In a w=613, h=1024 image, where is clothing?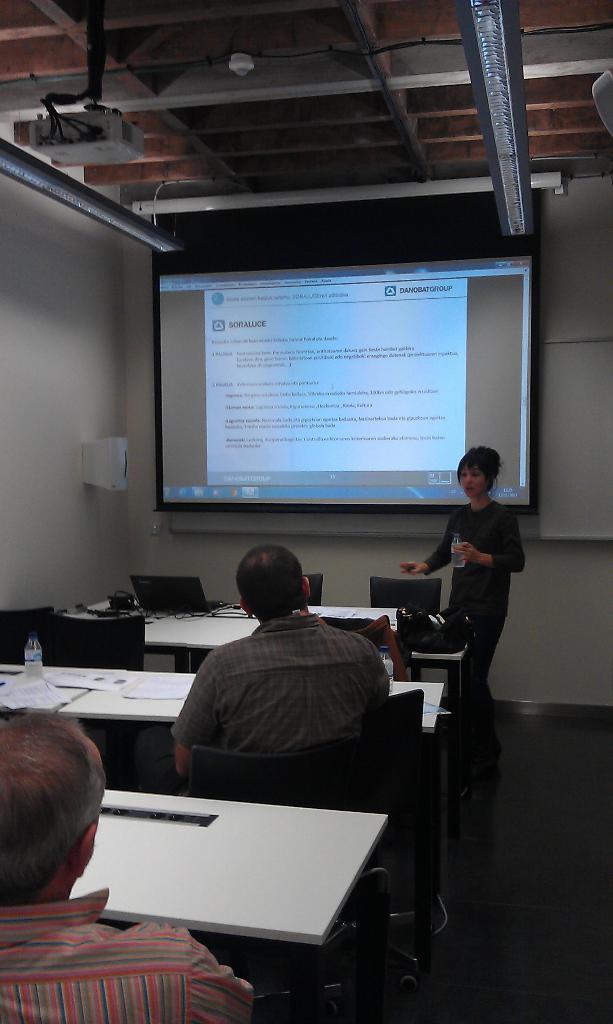
x1=157 y1=590 x2=430 y2=815.
